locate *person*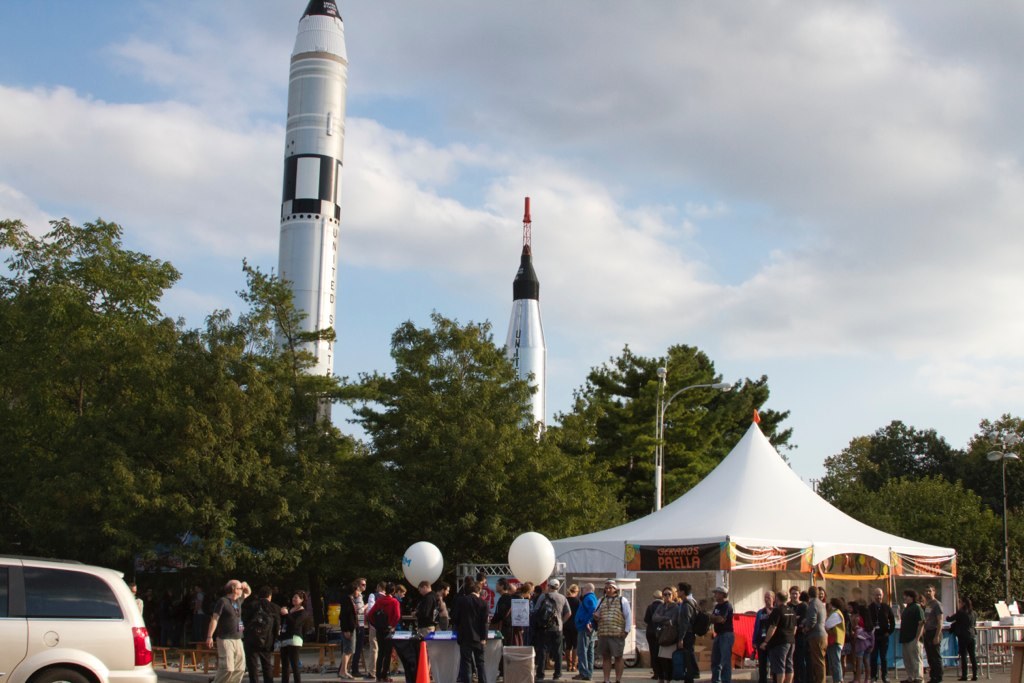
(533, 579, 571, 679)
